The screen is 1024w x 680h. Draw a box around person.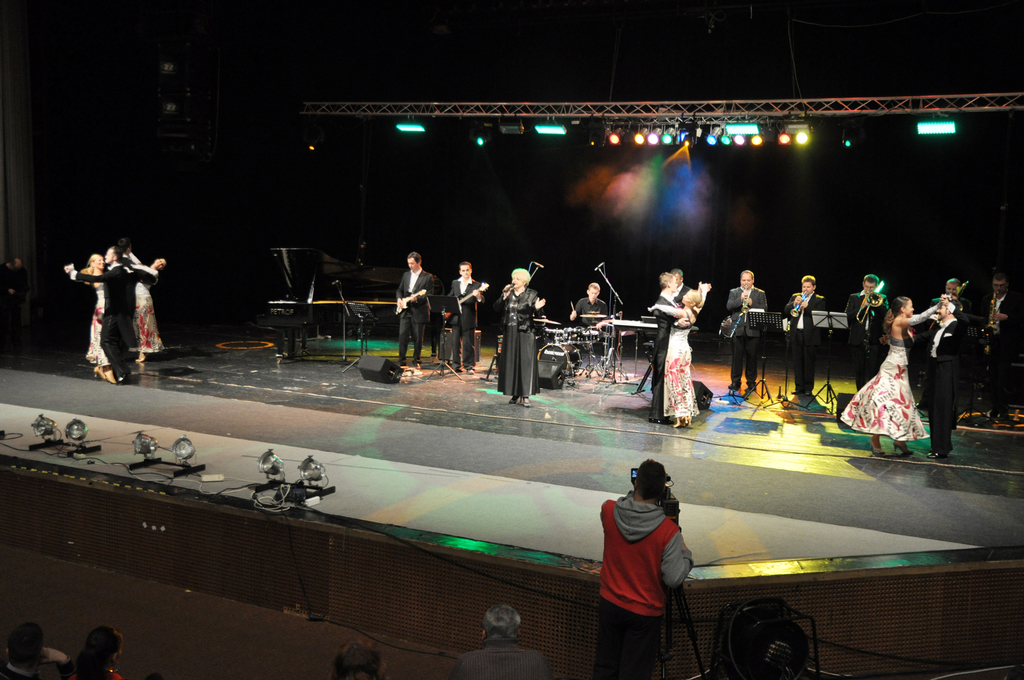
rect(489, 268, 547, 407).
